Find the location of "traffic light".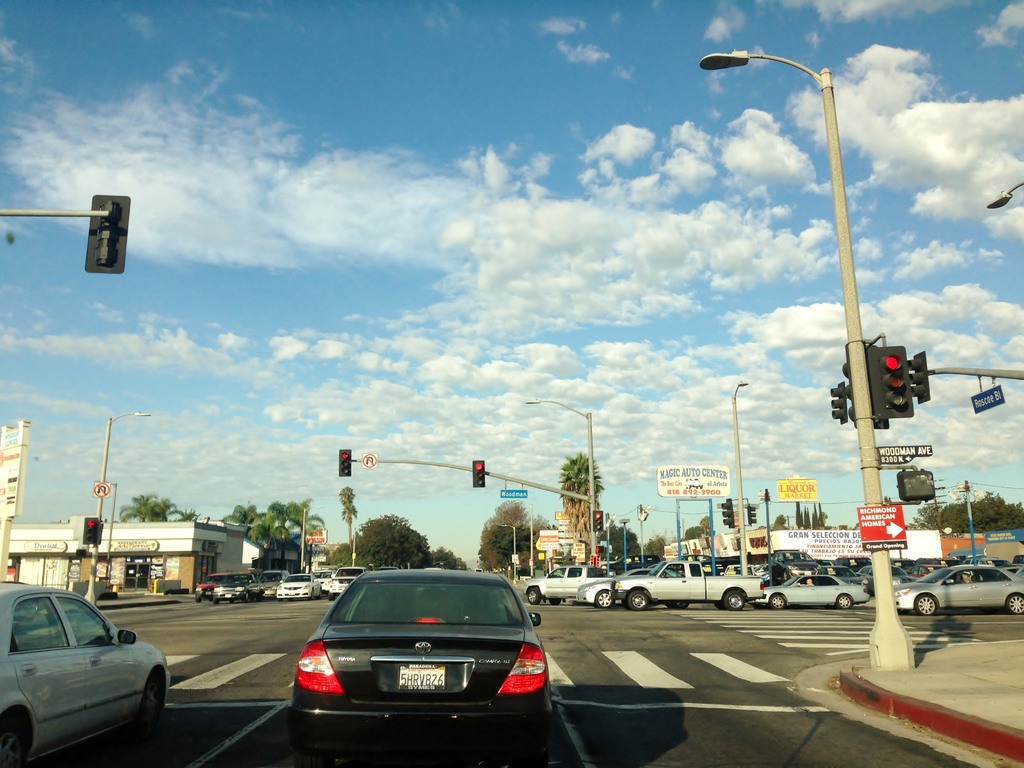
Location: locate(829, 381, 849, 426).
